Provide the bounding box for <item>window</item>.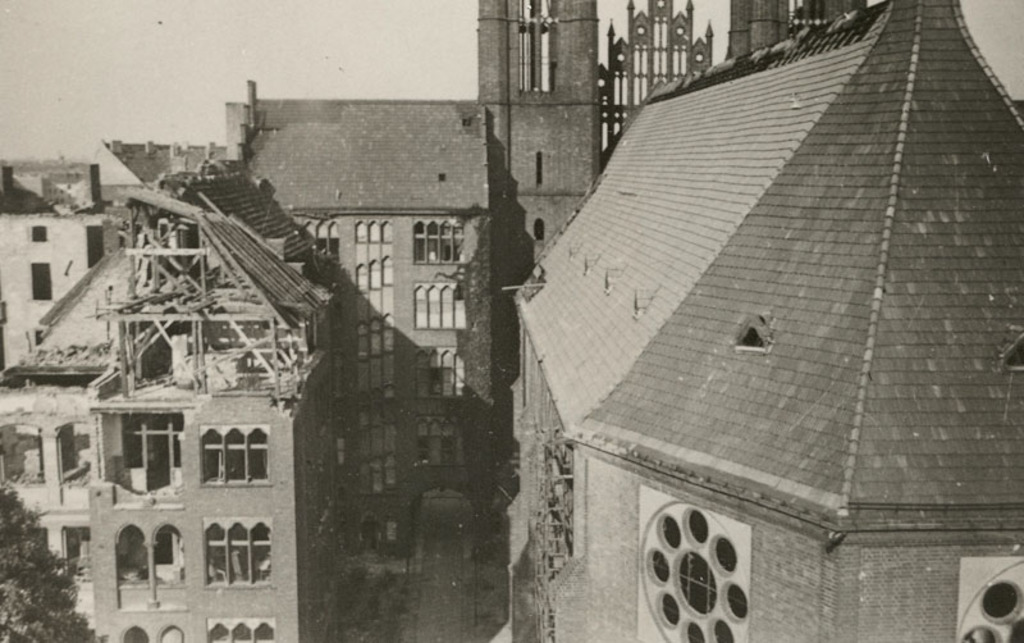
bbox=(355, 216, 397, 245).
